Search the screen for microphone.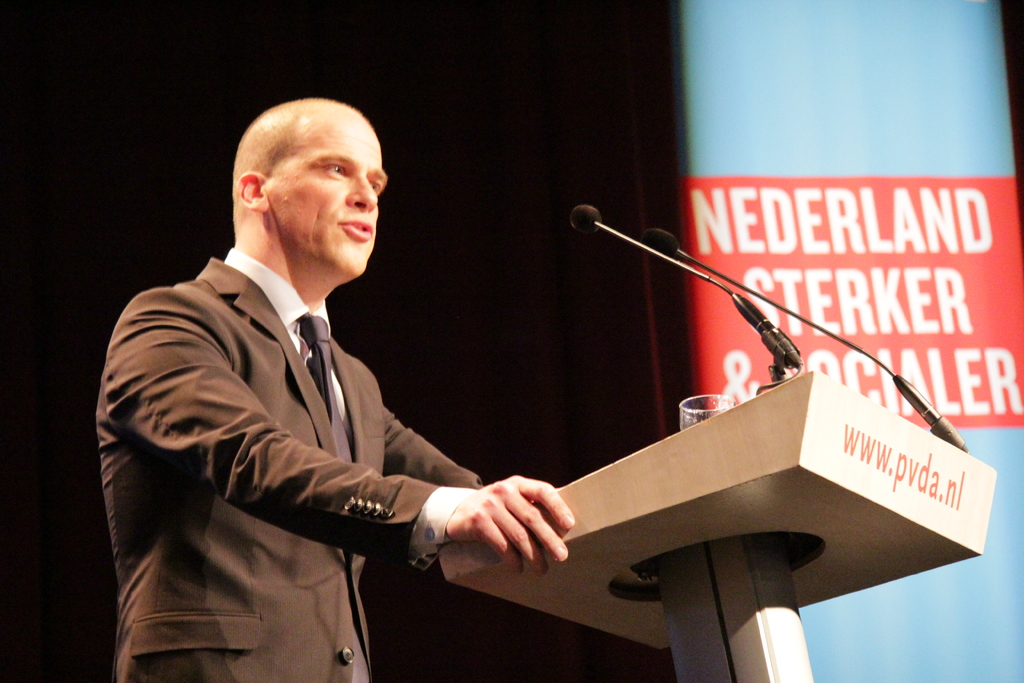
Found at <box>566,200,605,233</box>.
